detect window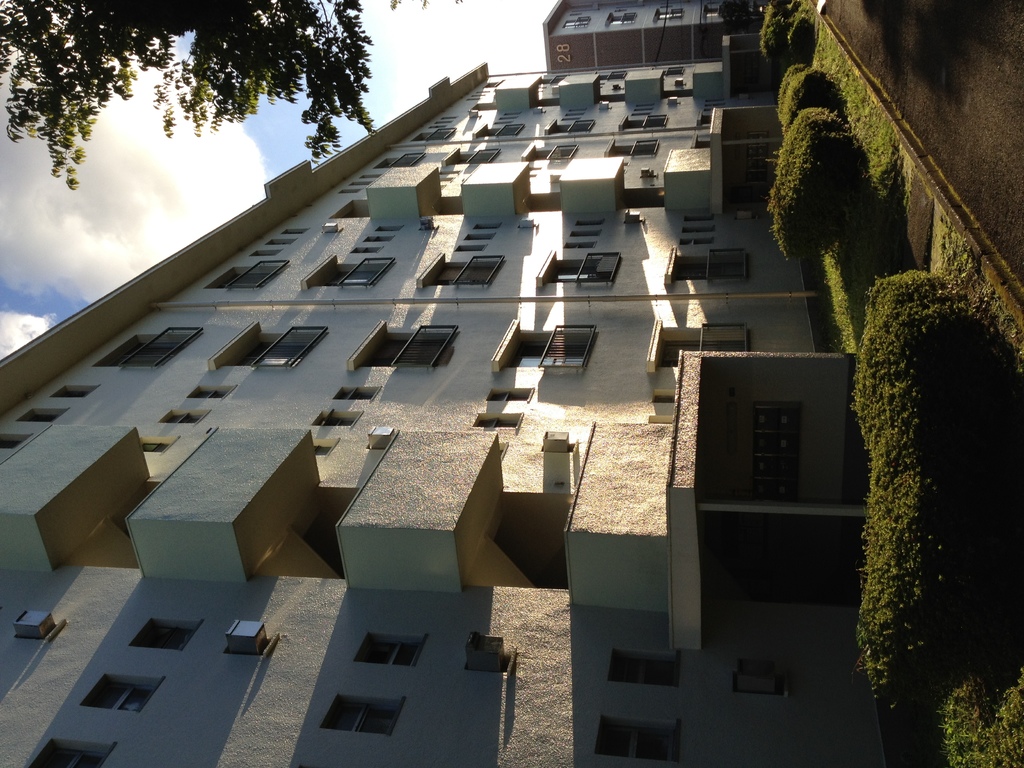
Rect(475, 223, 499, 229)
